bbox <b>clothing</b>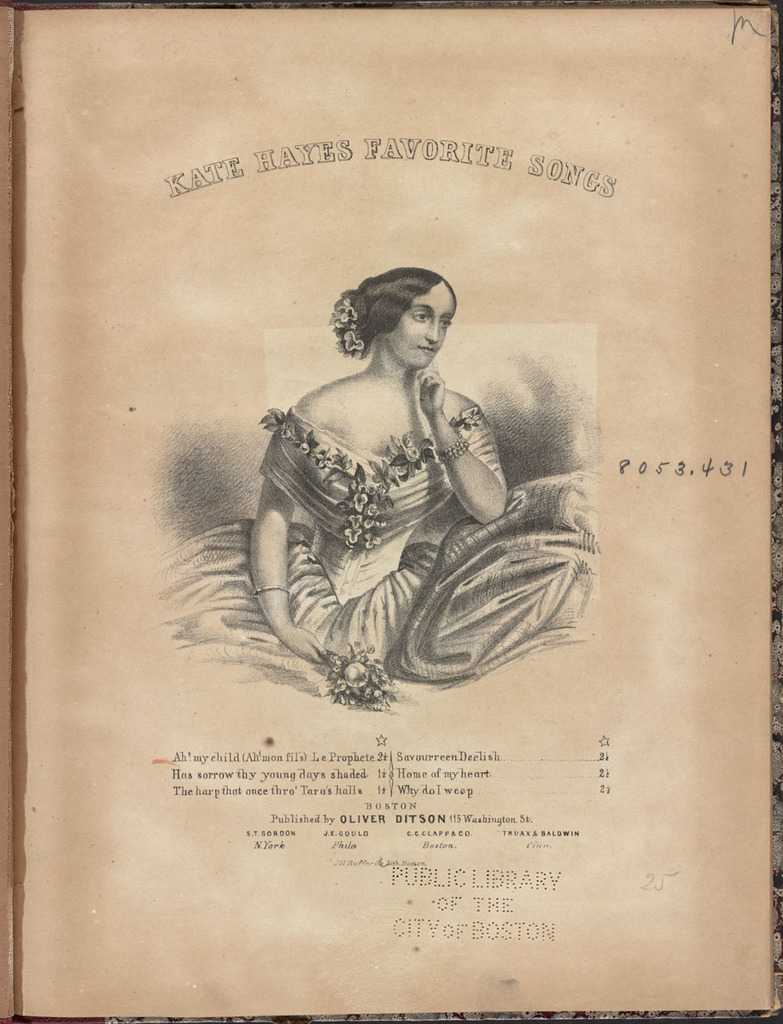
249,341,536,676
